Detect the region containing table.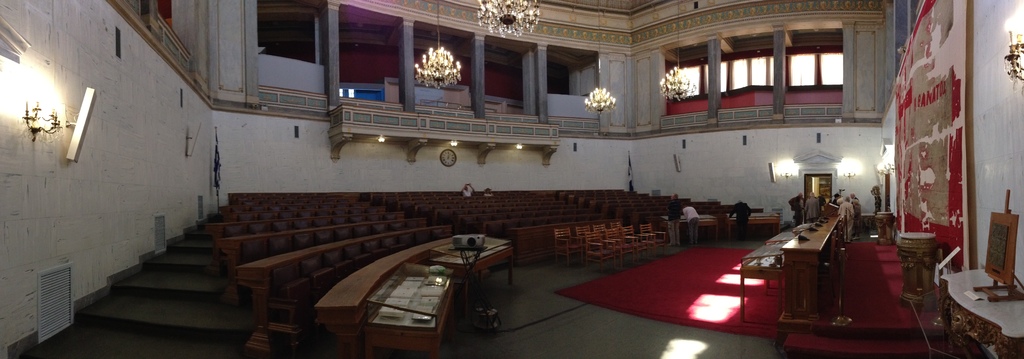
region(435, 232, 524, 319).
